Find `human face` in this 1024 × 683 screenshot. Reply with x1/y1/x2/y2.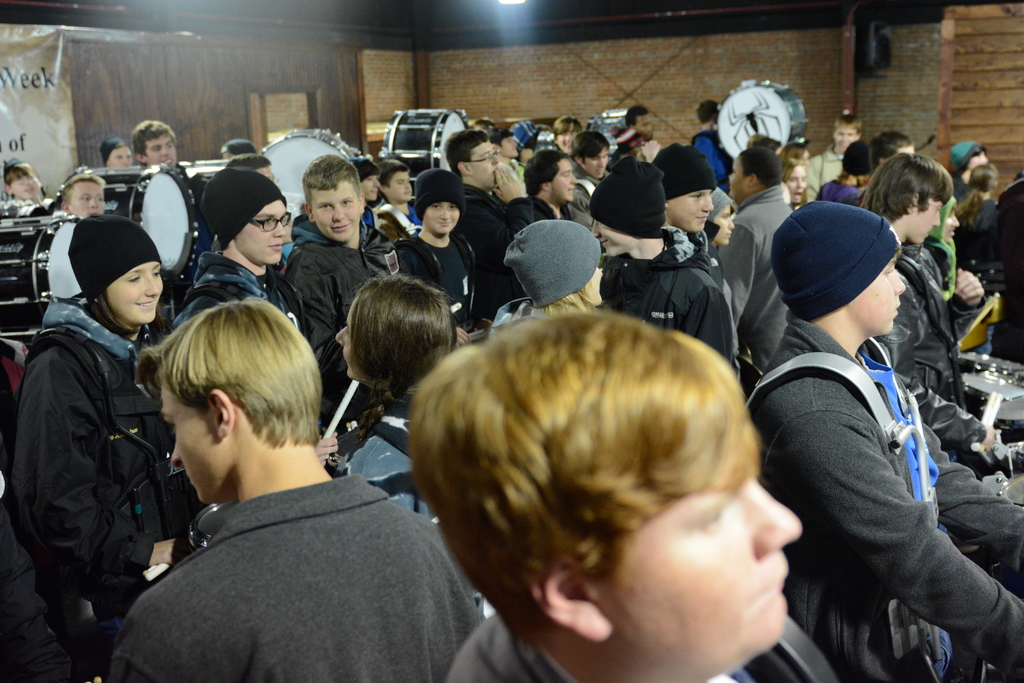
584/143/607/179.
